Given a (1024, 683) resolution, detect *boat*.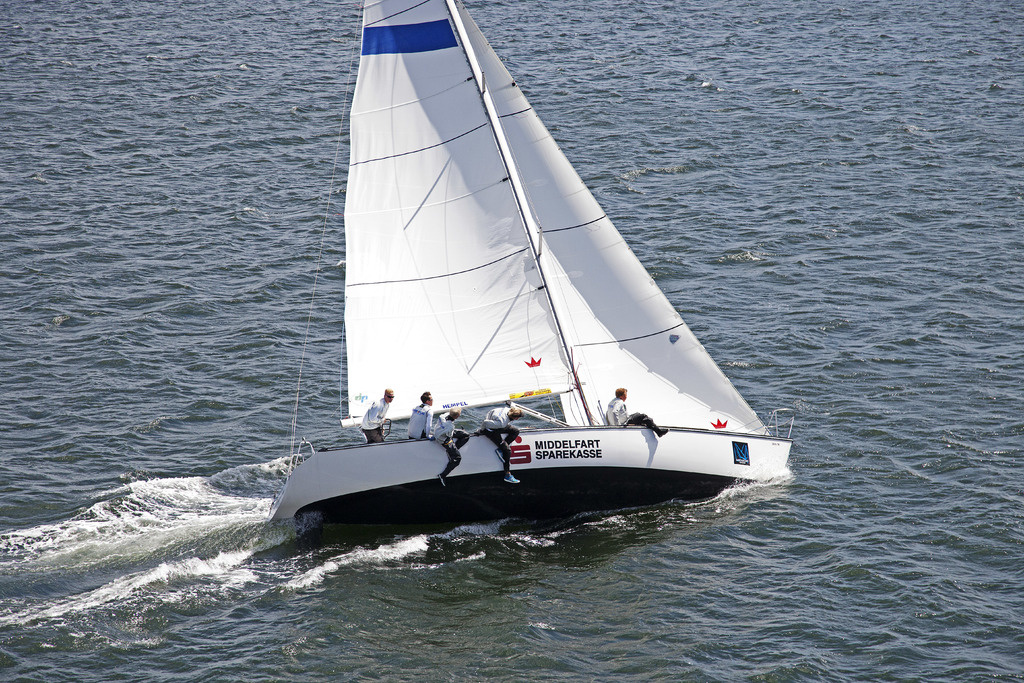
locate(312, 21, 815, 541).
